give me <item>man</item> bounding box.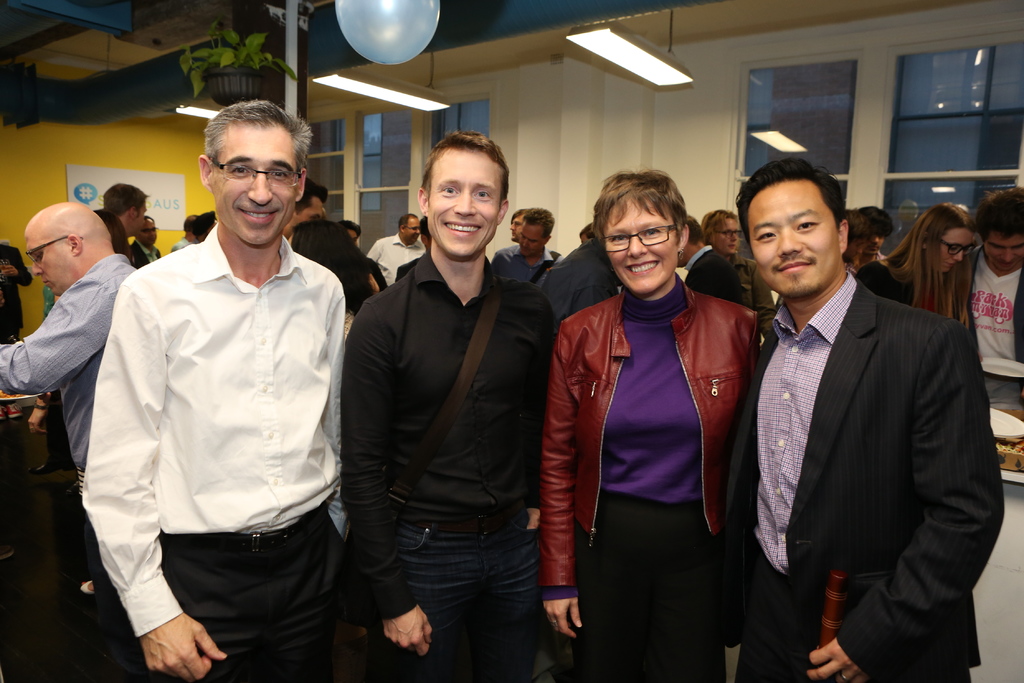
pyautogui.locateOnScreen(169, 215, 198, 249).
